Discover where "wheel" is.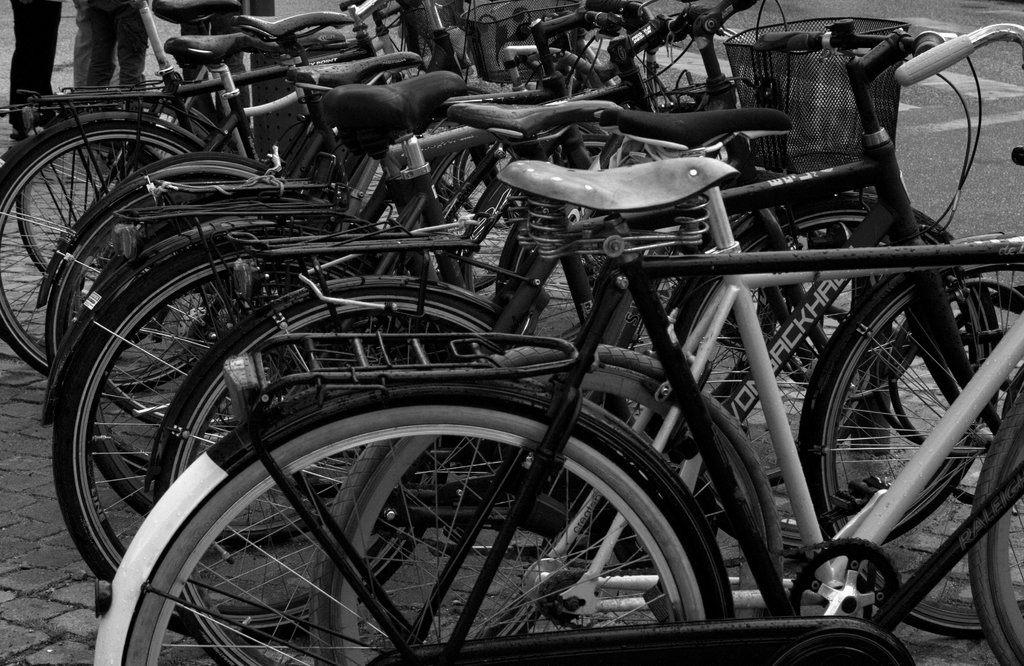
Discovered at crop(103, 402, 748, 644).
